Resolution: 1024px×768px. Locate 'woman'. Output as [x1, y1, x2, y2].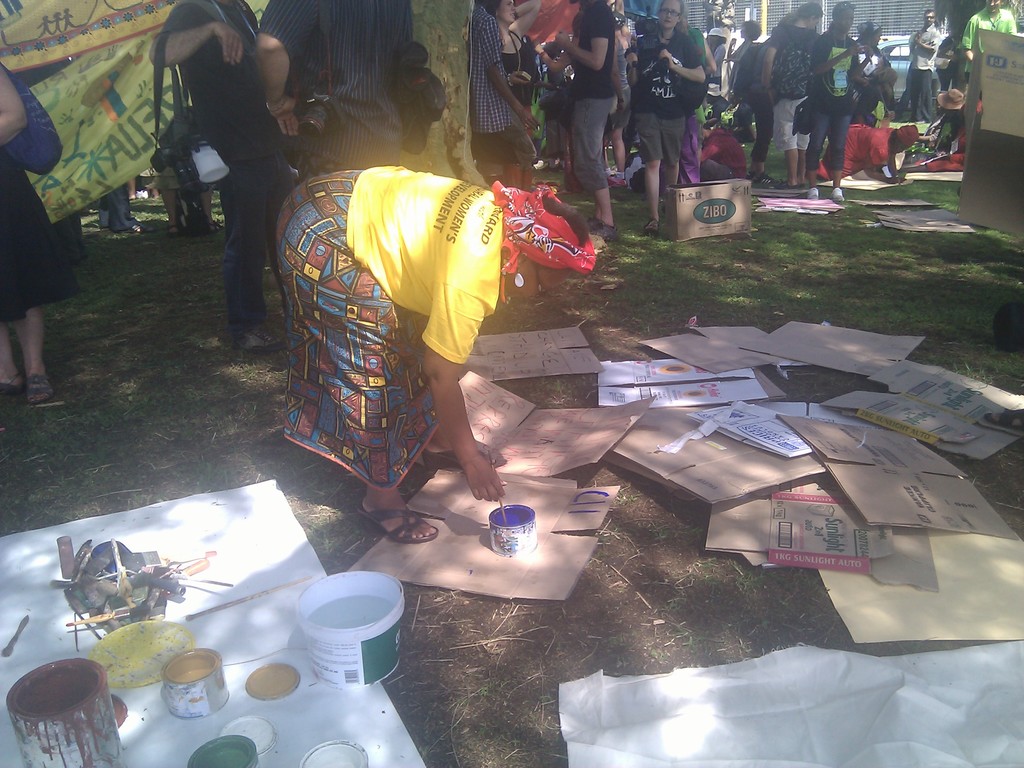
[916, 87, 960, 152].
